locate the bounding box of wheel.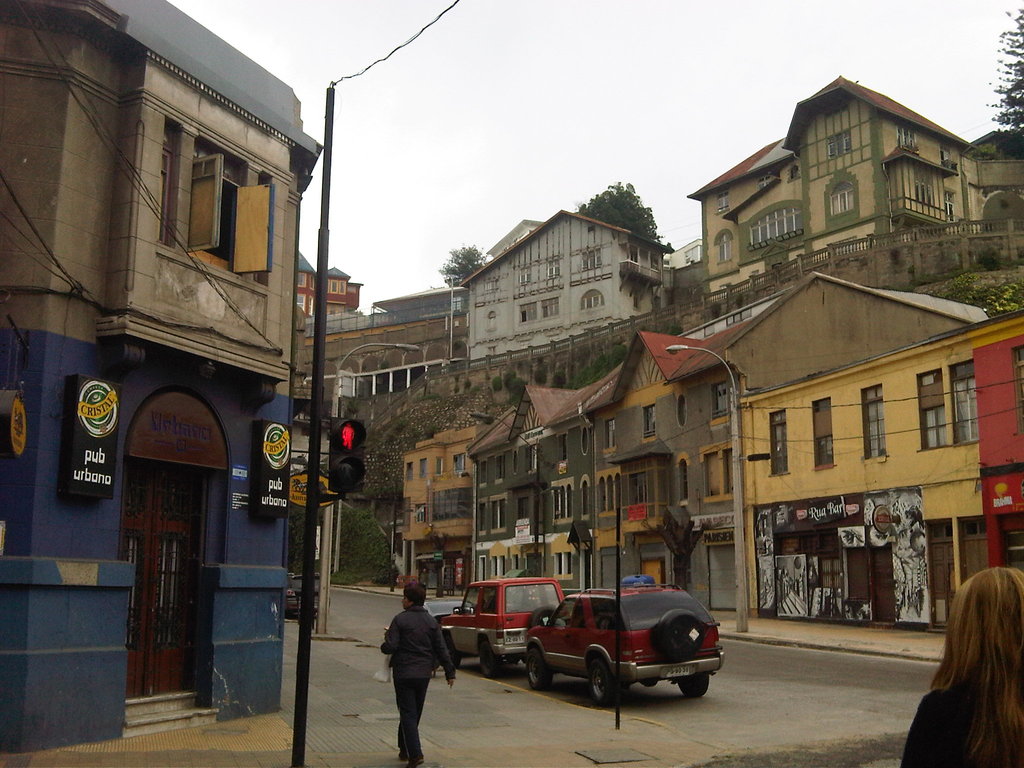
Bounding box: (x1=525, y1=604, x2=557, y2=627).
